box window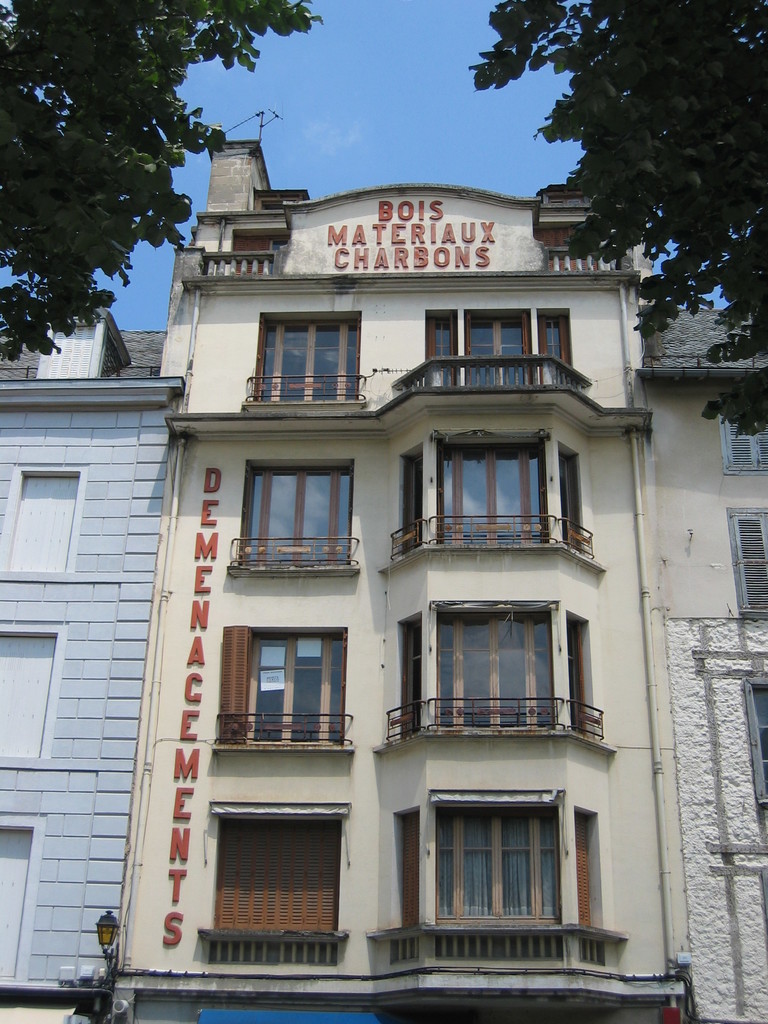
crop(222, 625, 340, 749)
